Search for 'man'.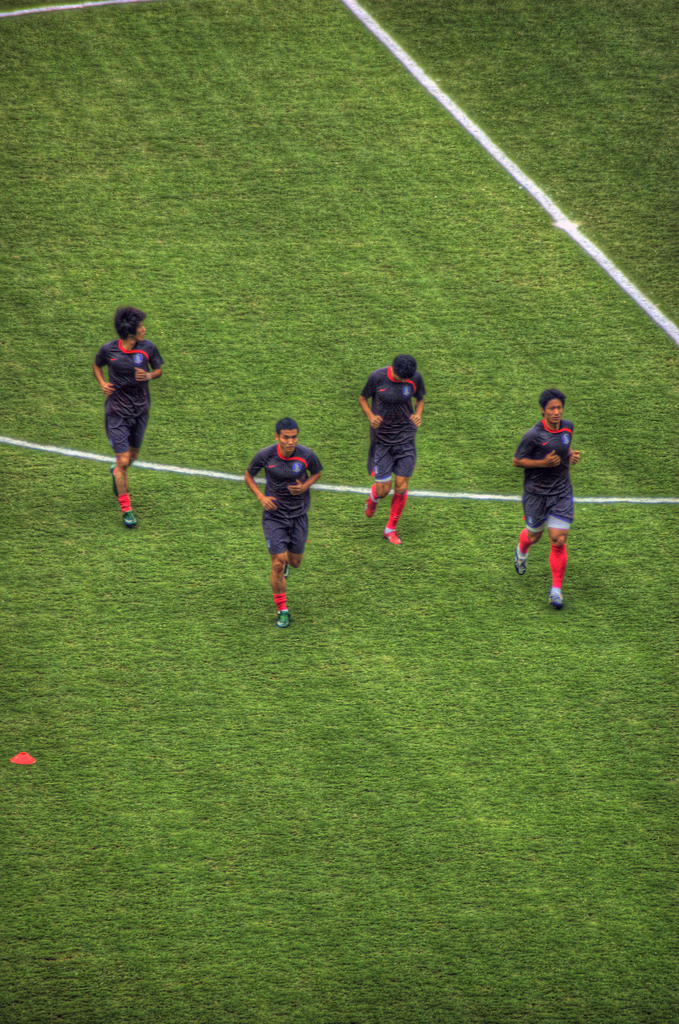
Found at box=[95, 304, 166, 536].
